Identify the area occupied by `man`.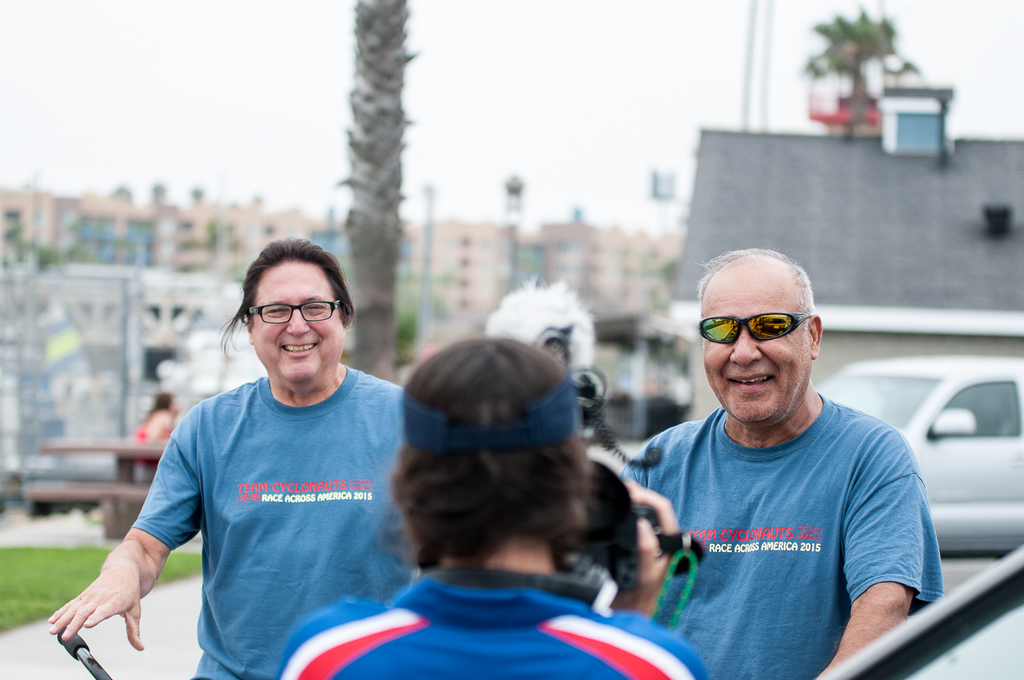
Area: [612, 228, 954, 672].
